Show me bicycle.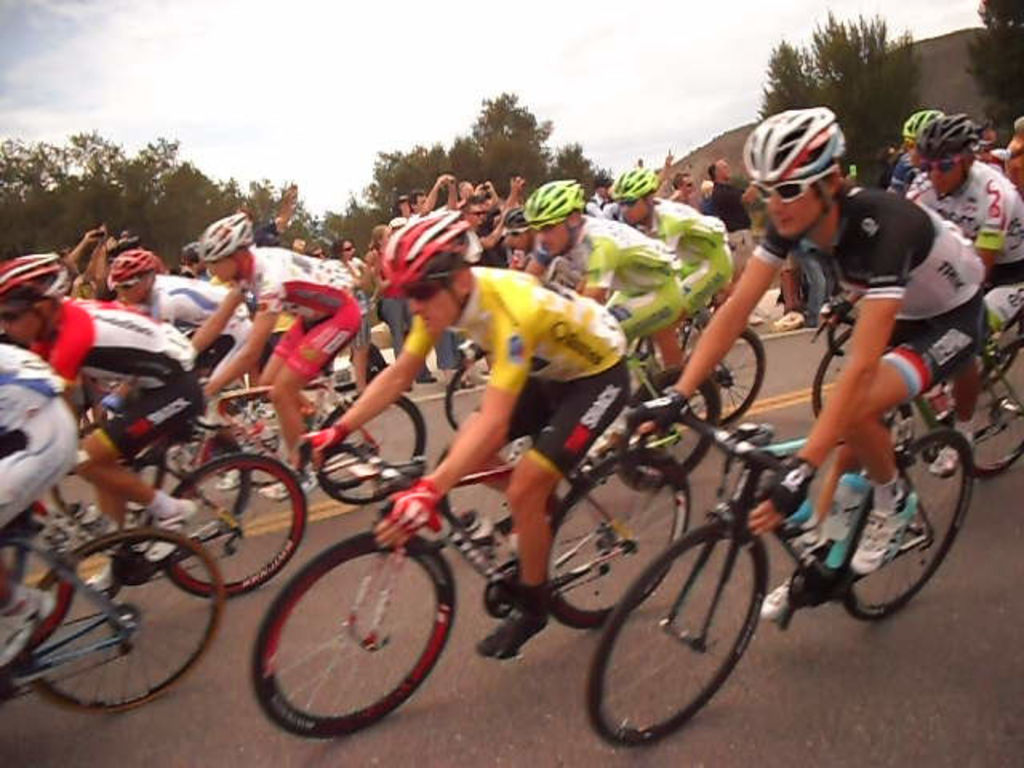
bicycle is here: select_region(232, 382, 781, 741).
